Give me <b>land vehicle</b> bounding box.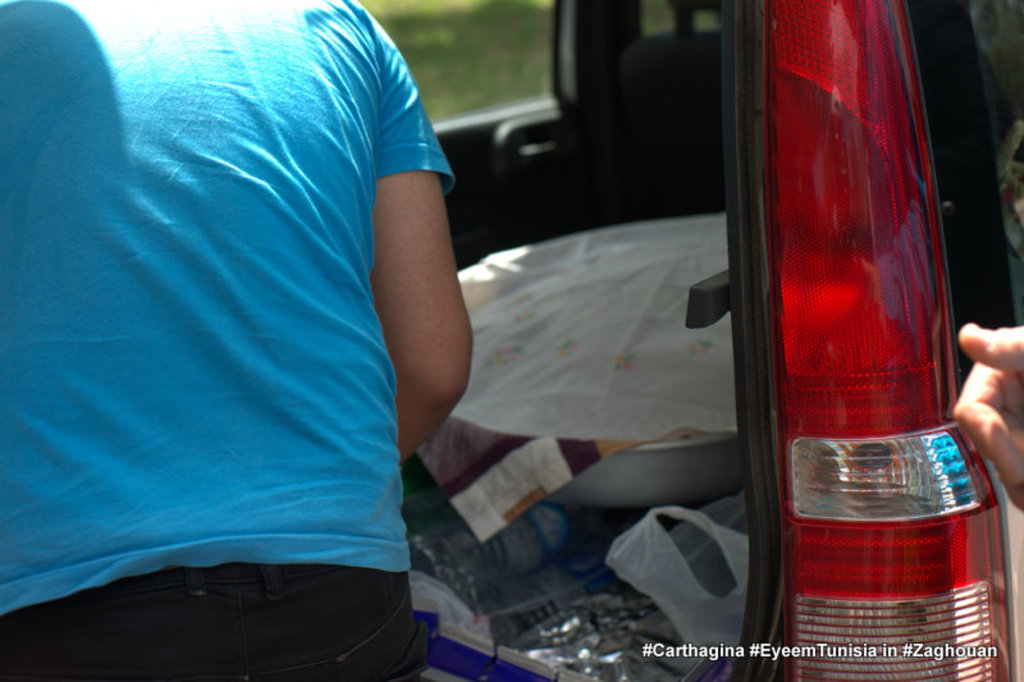
pyautogui.locateOnScreen(357, 0, 1023, 679).
